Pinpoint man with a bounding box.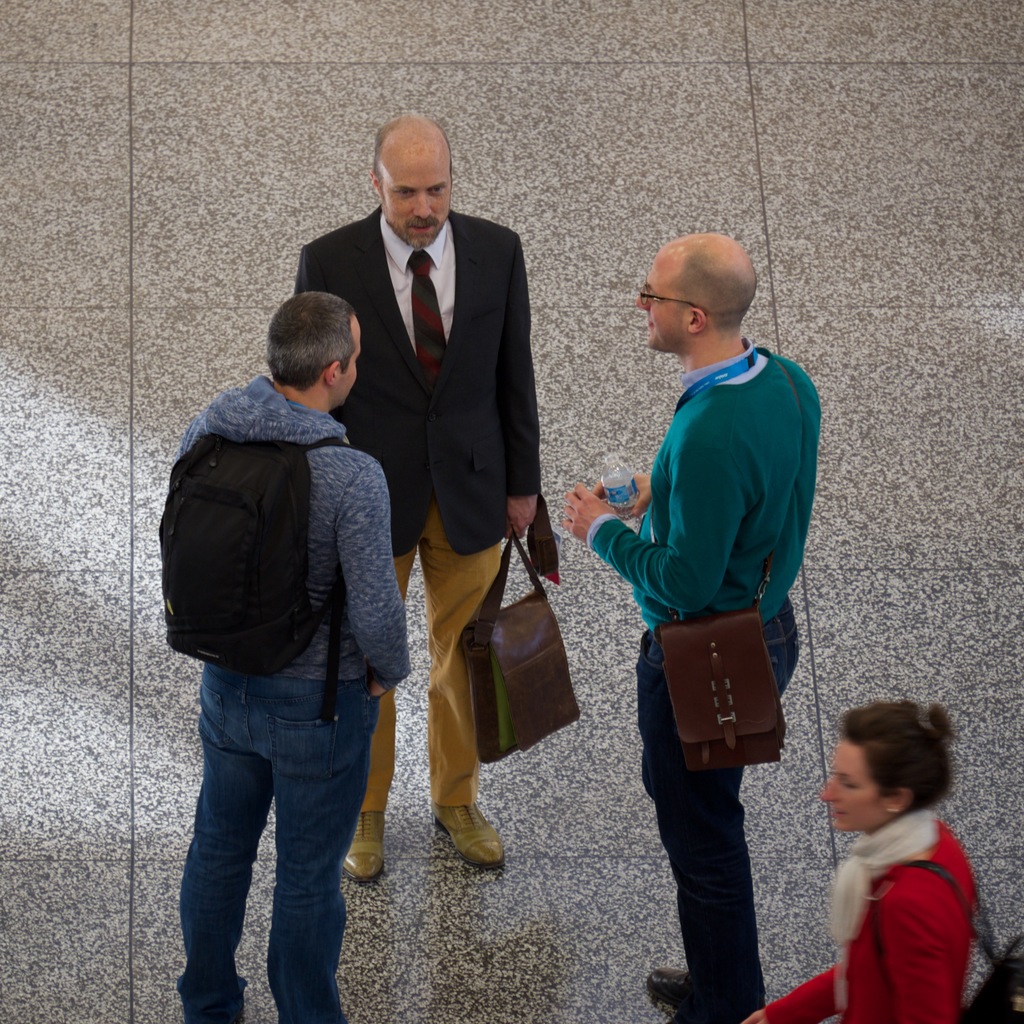
(x1=140, y1=272, x2=436, y2=1013).
